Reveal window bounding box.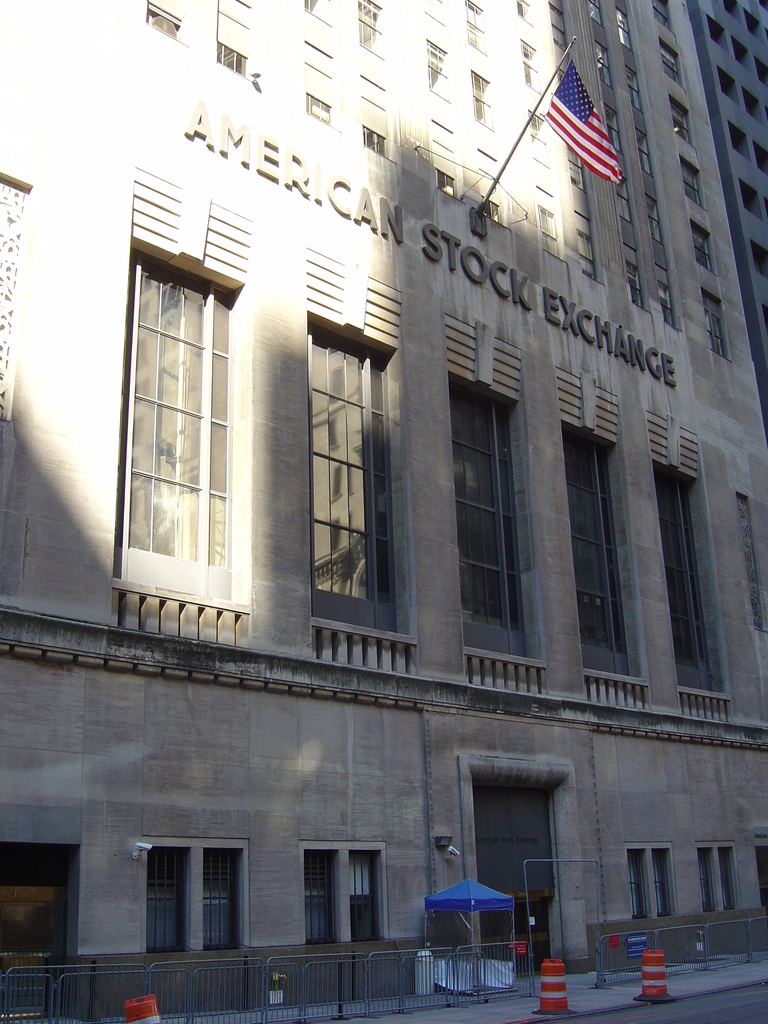
Revealed: (751,56,767,84).
